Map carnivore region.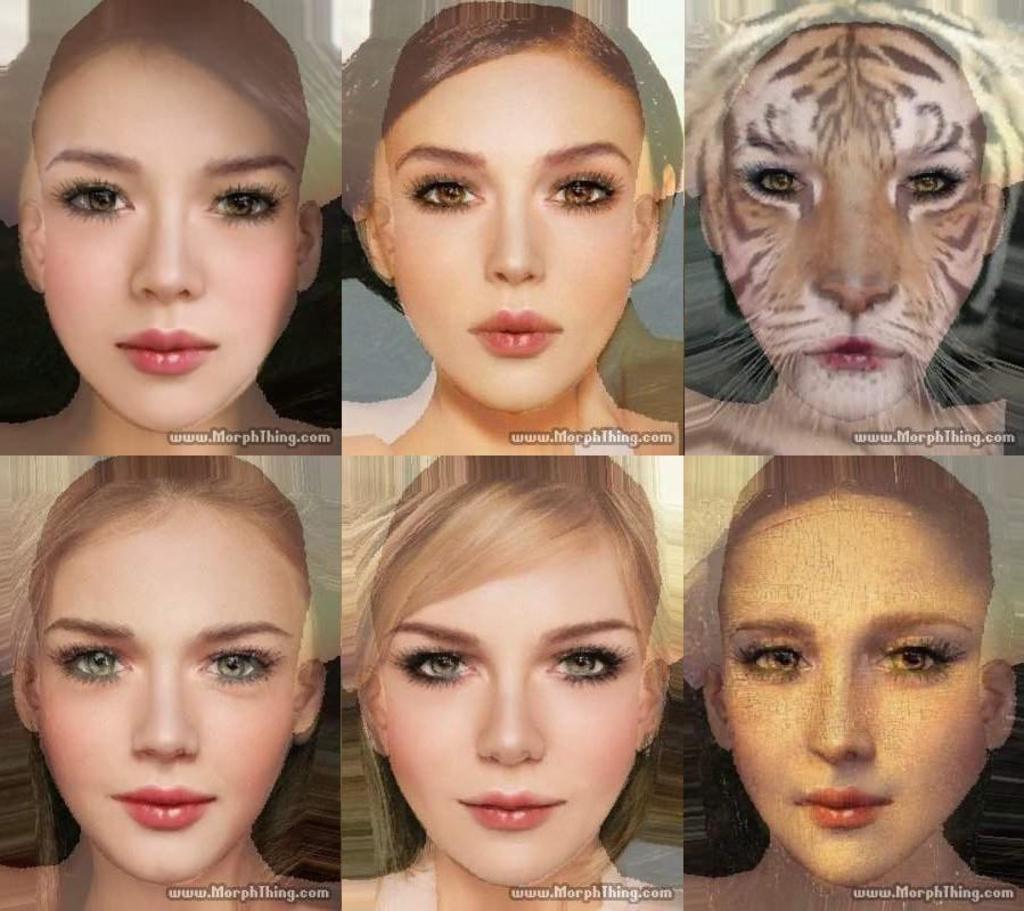
Mapped to pyautogui.locateOnScreen(380, 501, 646, 900).
